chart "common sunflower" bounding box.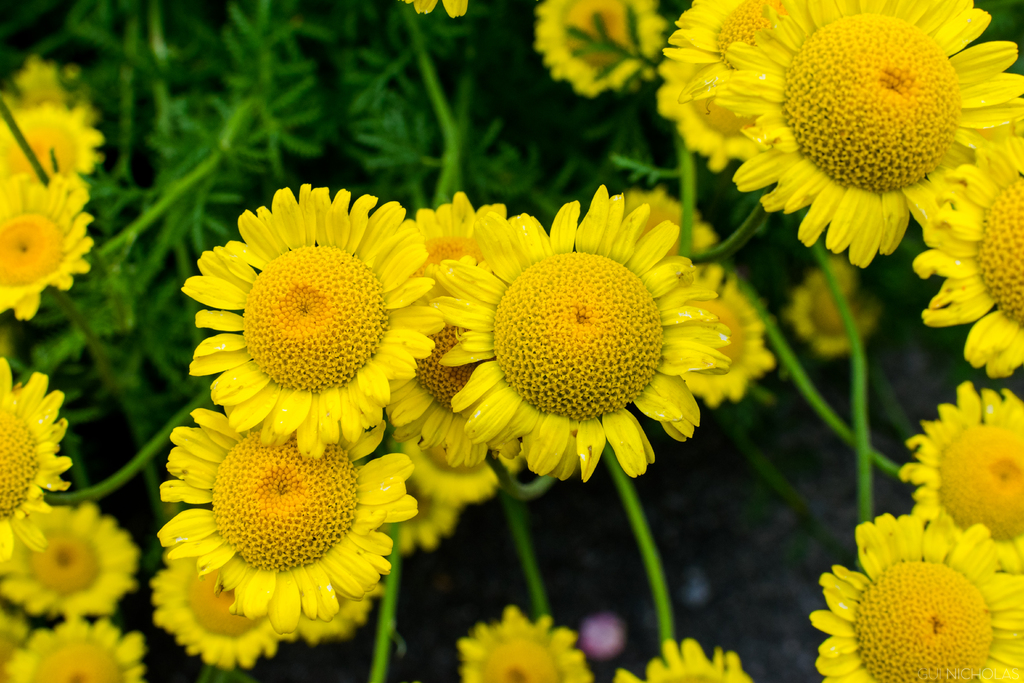
Charted: <box>915,398,1023,552</box>.
